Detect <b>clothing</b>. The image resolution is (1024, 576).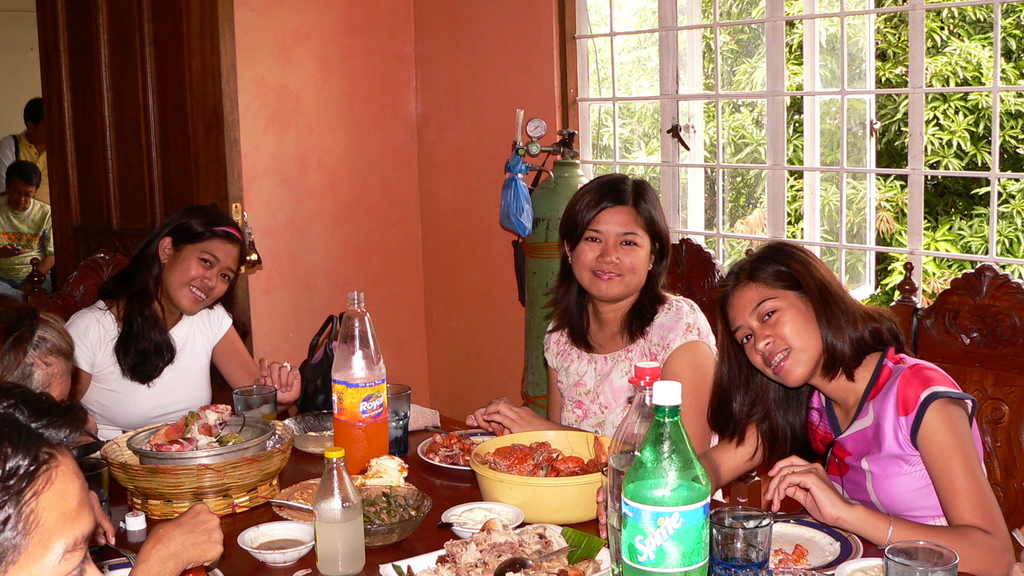
crop(541, 279, 724, 447).
